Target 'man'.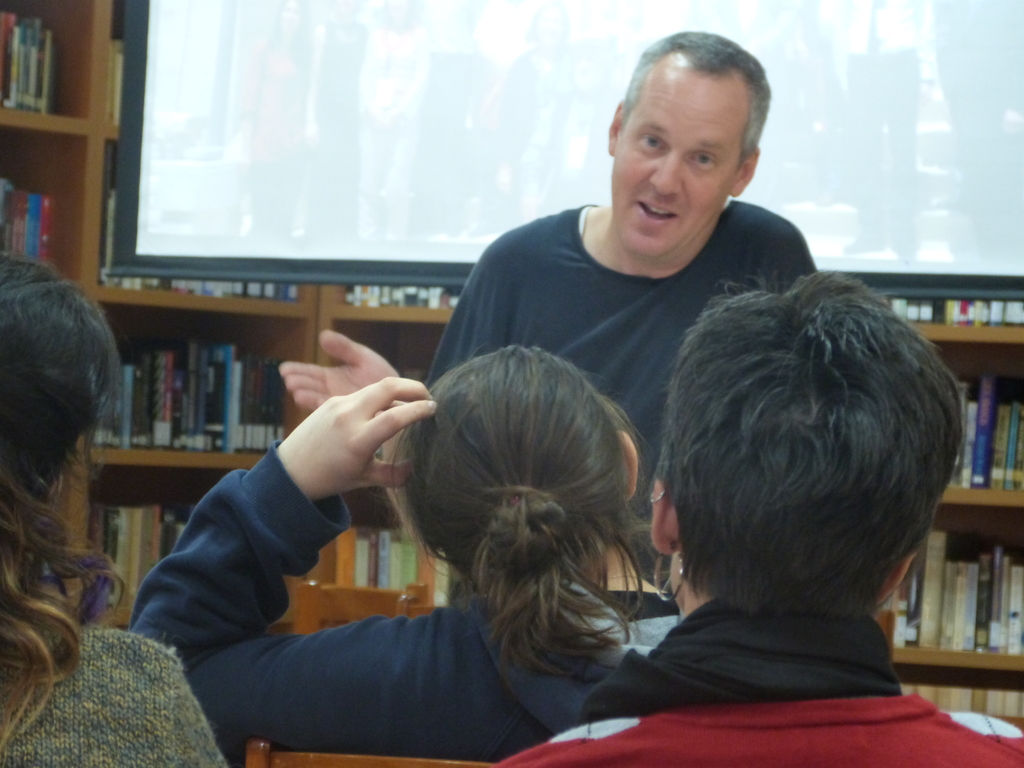
Target region: l=278, t=31, r=828, b=645.
